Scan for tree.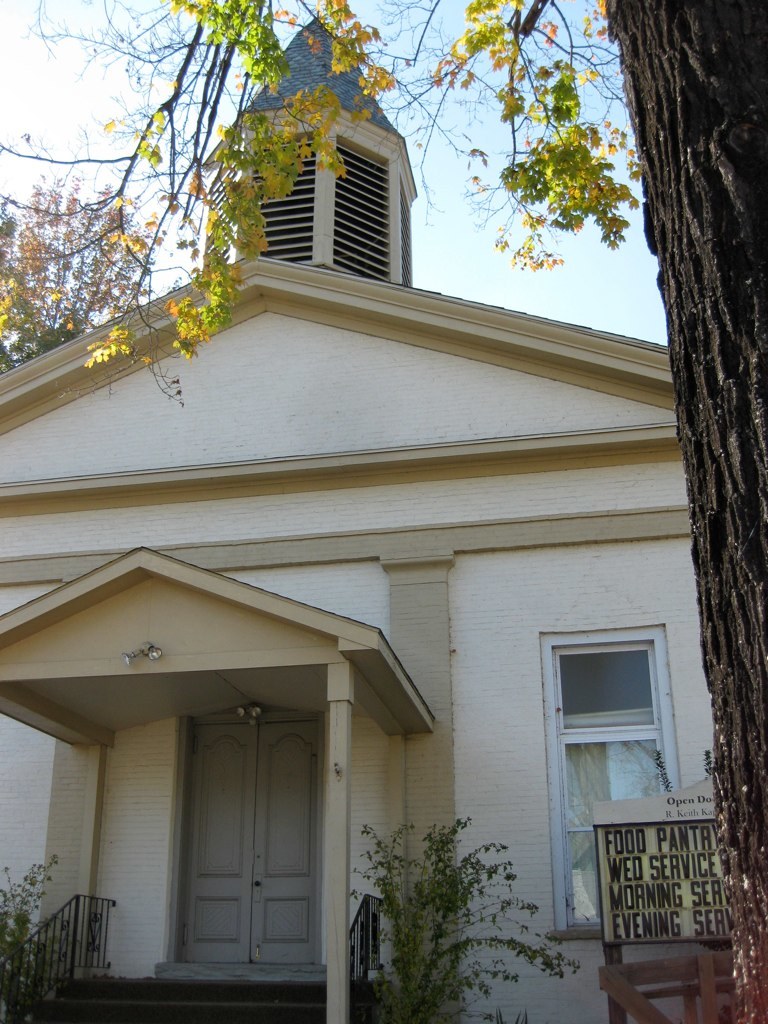
Scan result: bbox=(0, 0, 767, 1023).
